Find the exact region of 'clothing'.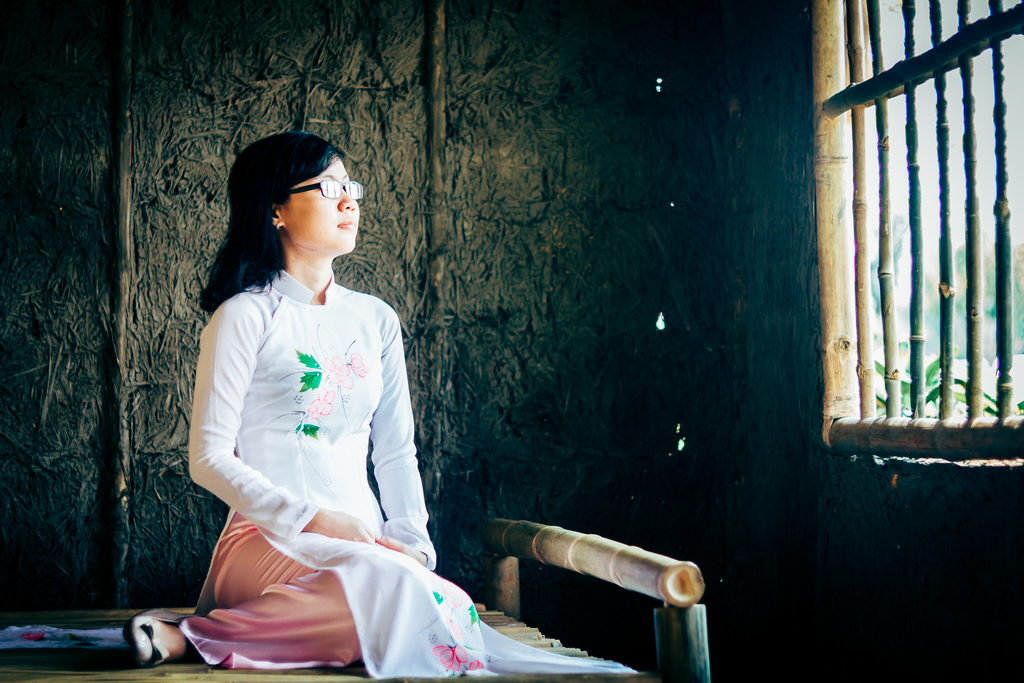
Exact region: rect(184, 267, 640, 682).
